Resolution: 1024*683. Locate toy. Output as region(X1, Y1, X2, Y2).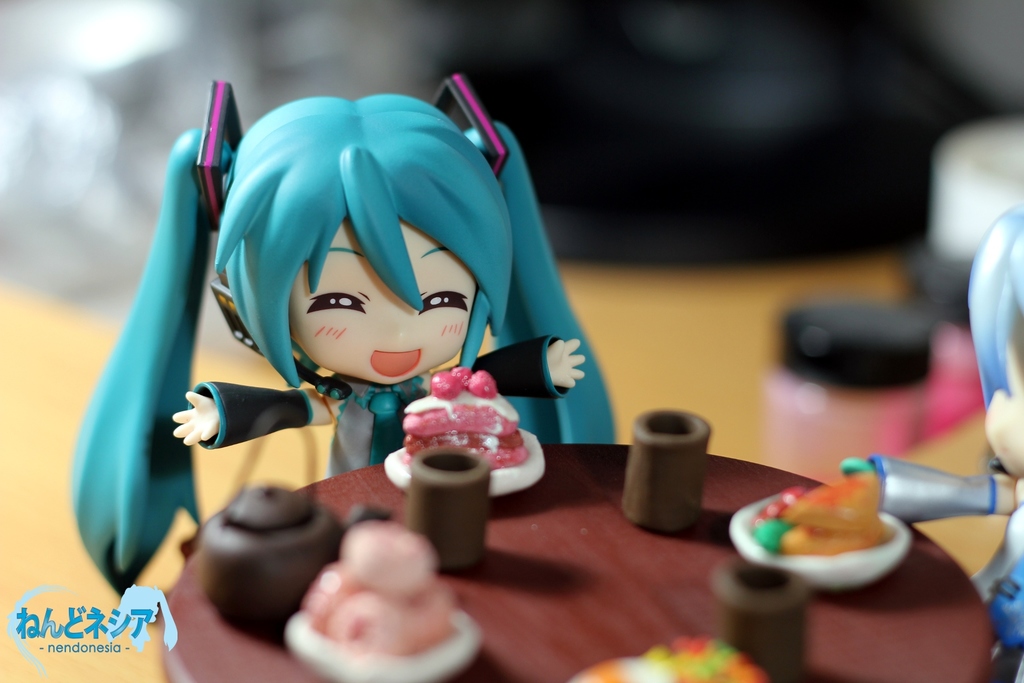
region(616, 395, 714, 535).
